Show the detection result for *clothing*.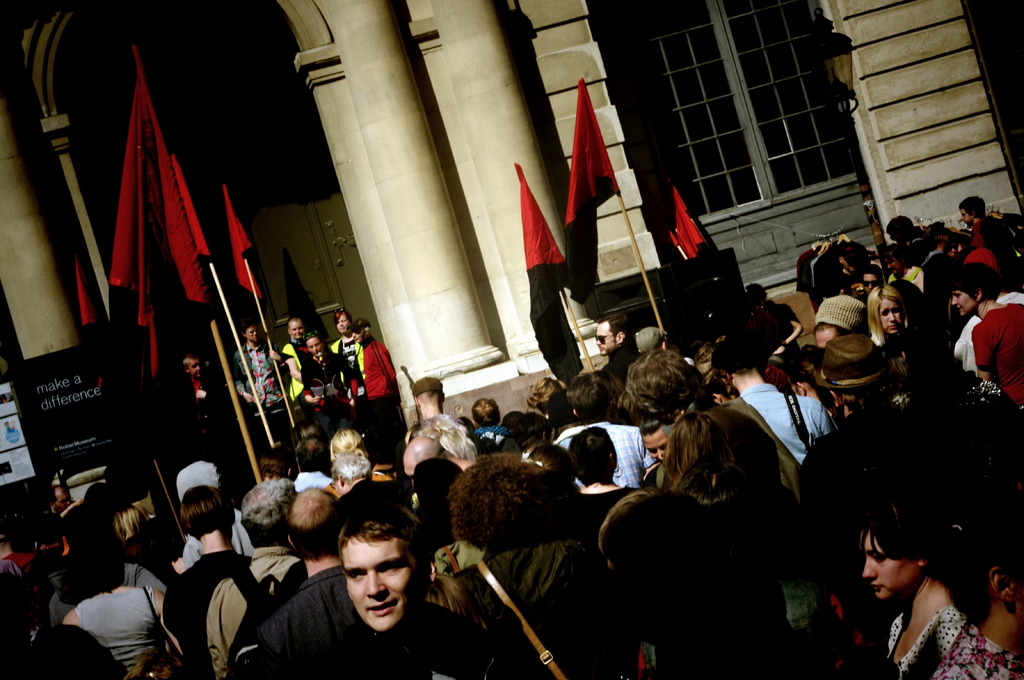
x1=58 y1=569 x2=151 y2=666.
